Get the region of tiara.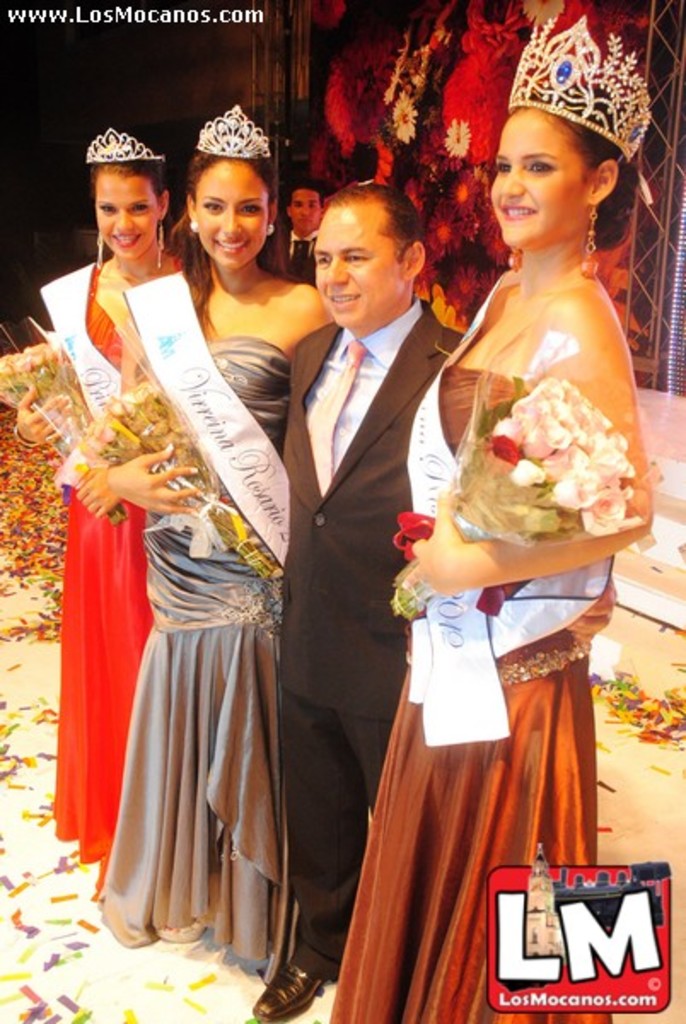
locate(195, 108, 271, 162).
